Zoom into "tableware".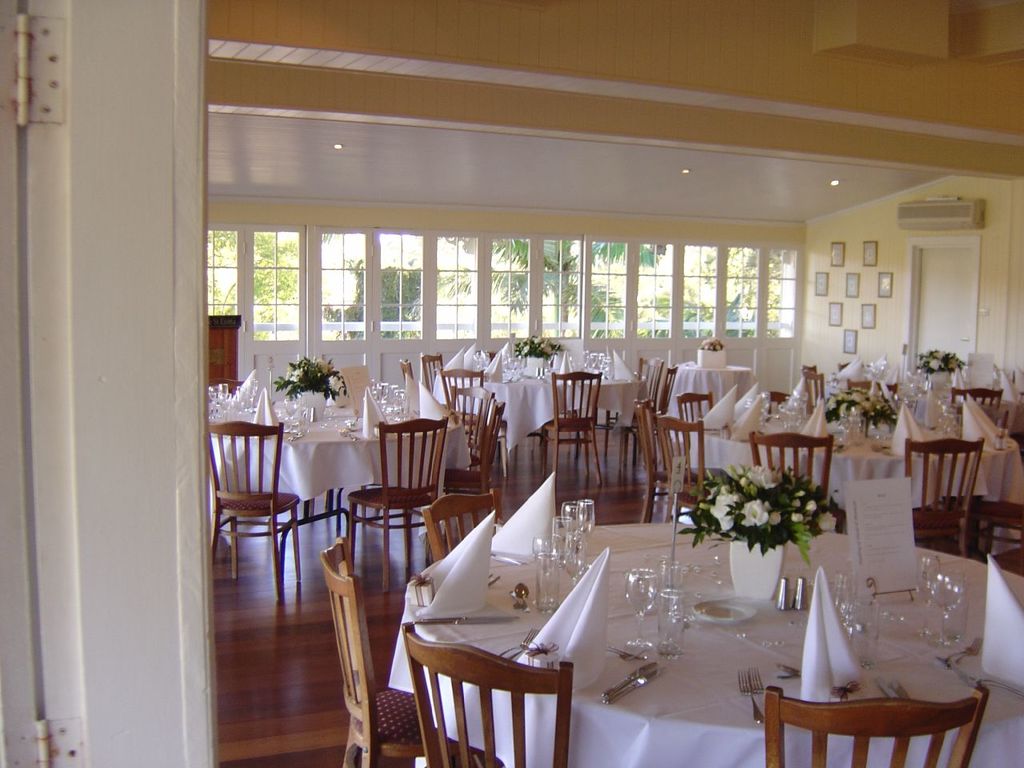
Zoom target: crop(601, 661, 663, 701).
